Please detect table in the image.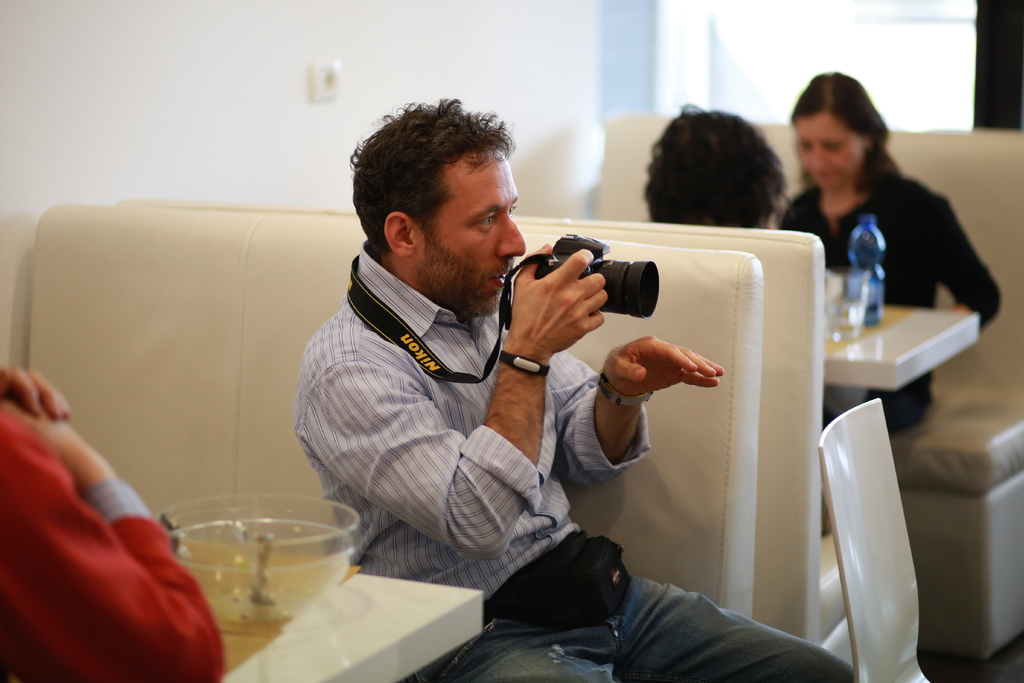
select_region(794, 255, 993, 404).
